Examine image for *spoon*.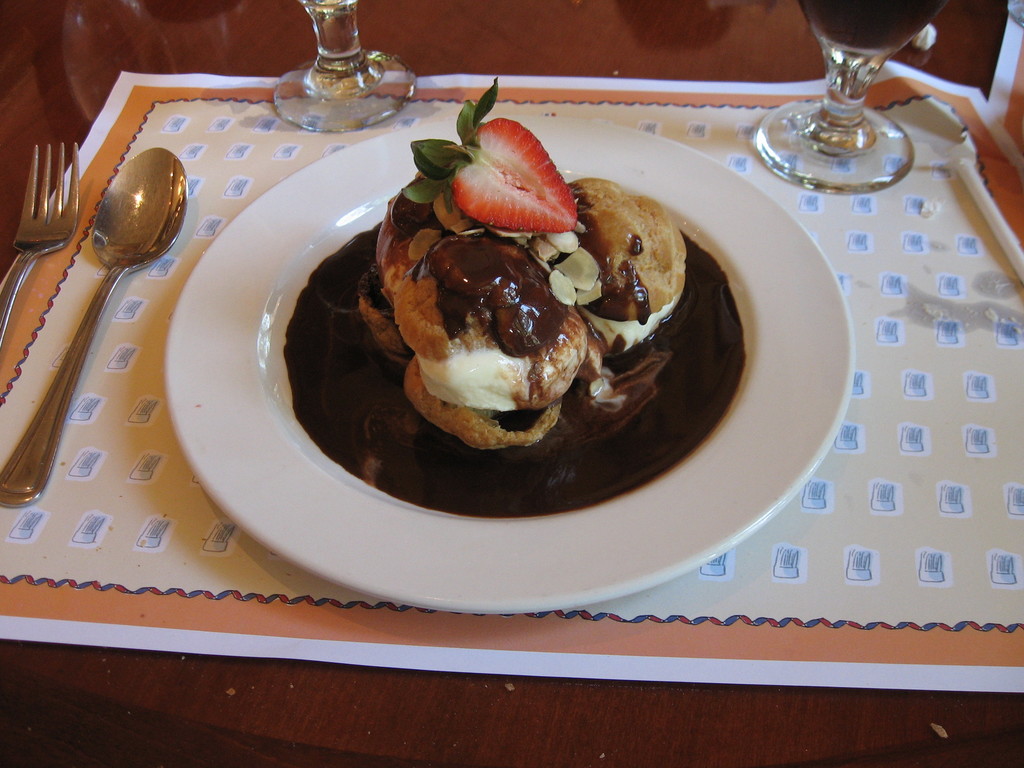
Examination result: <box>0,145,189,511</box>.
